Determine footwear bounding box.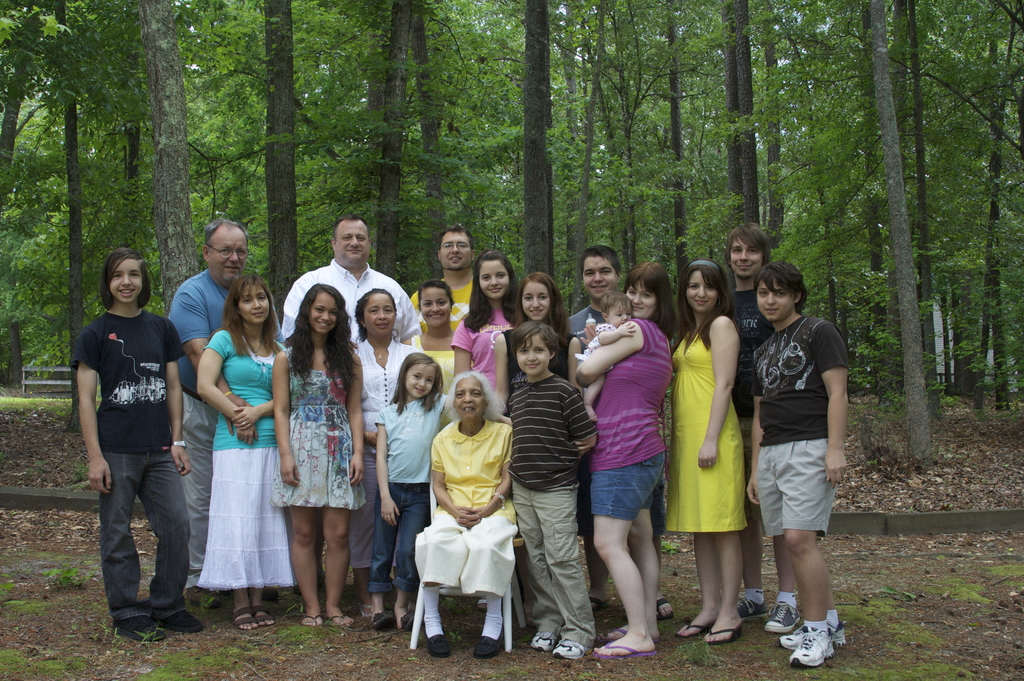
Determined: left=701, top=625, right=746, bottom=647.
